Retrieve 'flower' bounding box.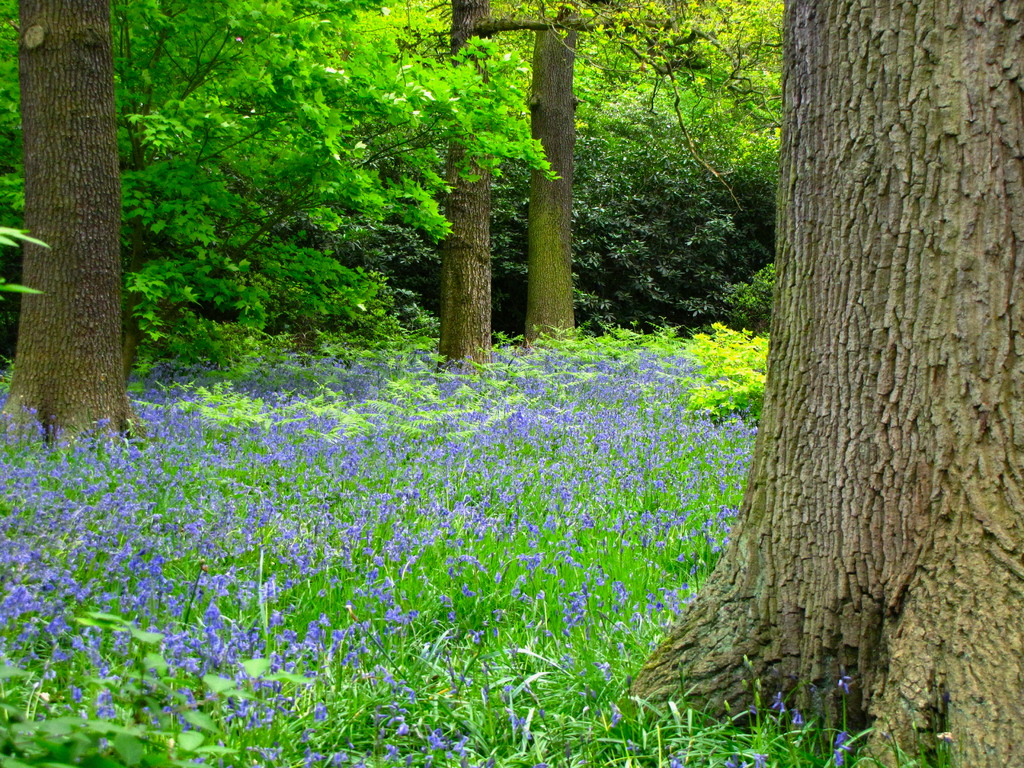
Bounding box: select_region(324, 67, 349, 78).
